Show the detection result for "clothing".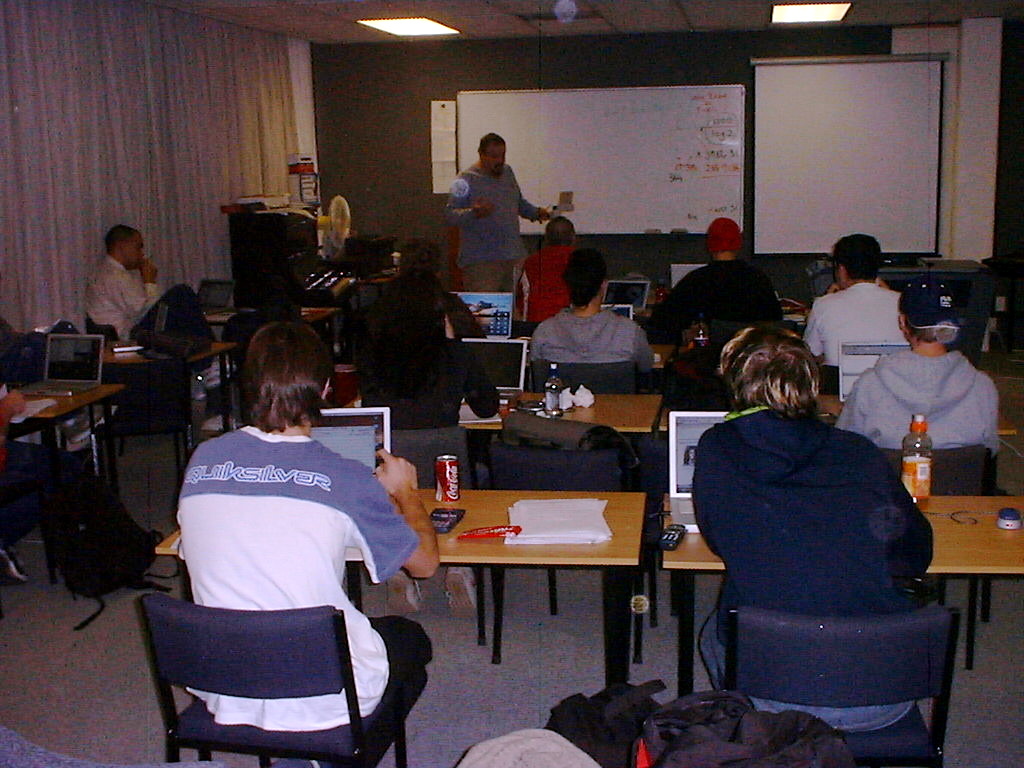
141,413,418,718.
